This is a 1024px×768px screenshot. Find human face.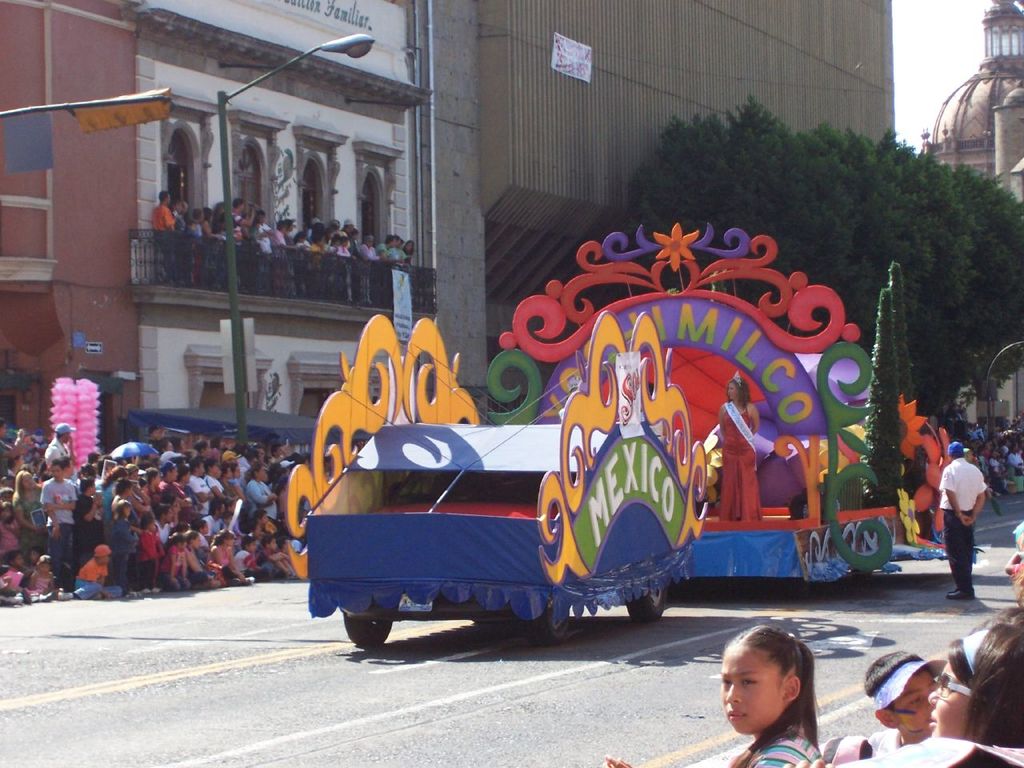
Bounding box: rect(100, 556, 106, 566).
